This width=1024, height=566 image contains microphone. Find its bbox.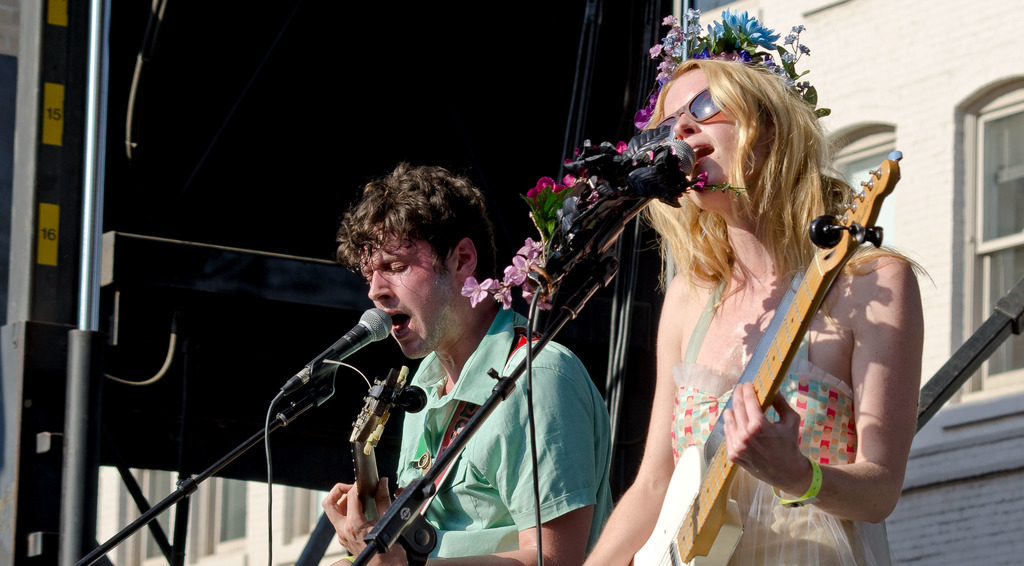
bbox(275, 303, 394, 391).
